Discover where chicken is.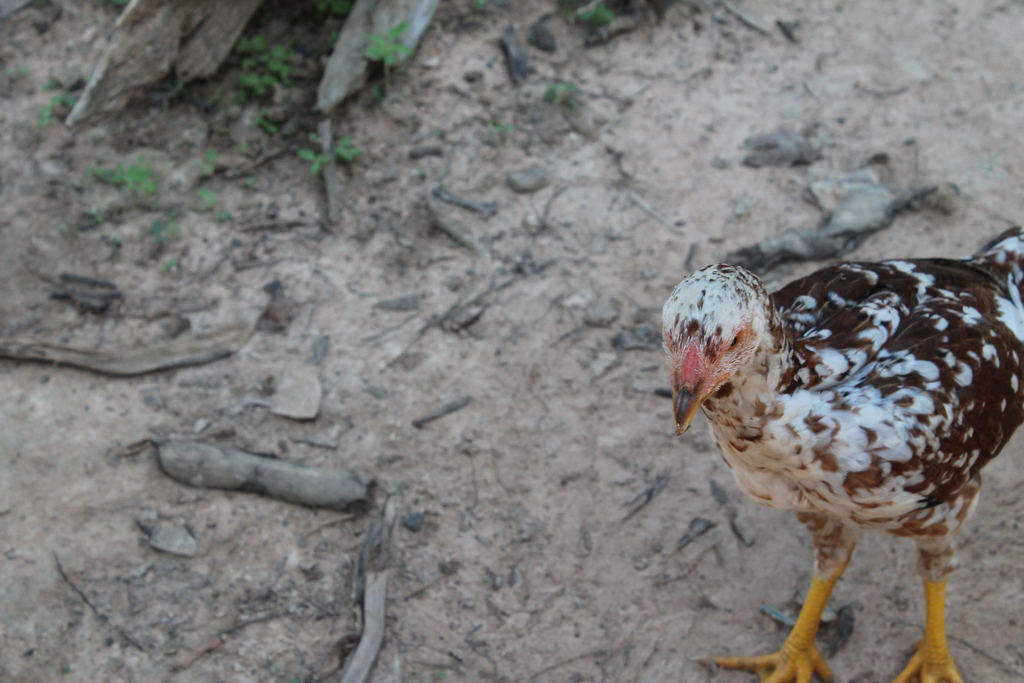
Discovered at pyautogui.locateOnScreen(667, 261, 1023, 682).
